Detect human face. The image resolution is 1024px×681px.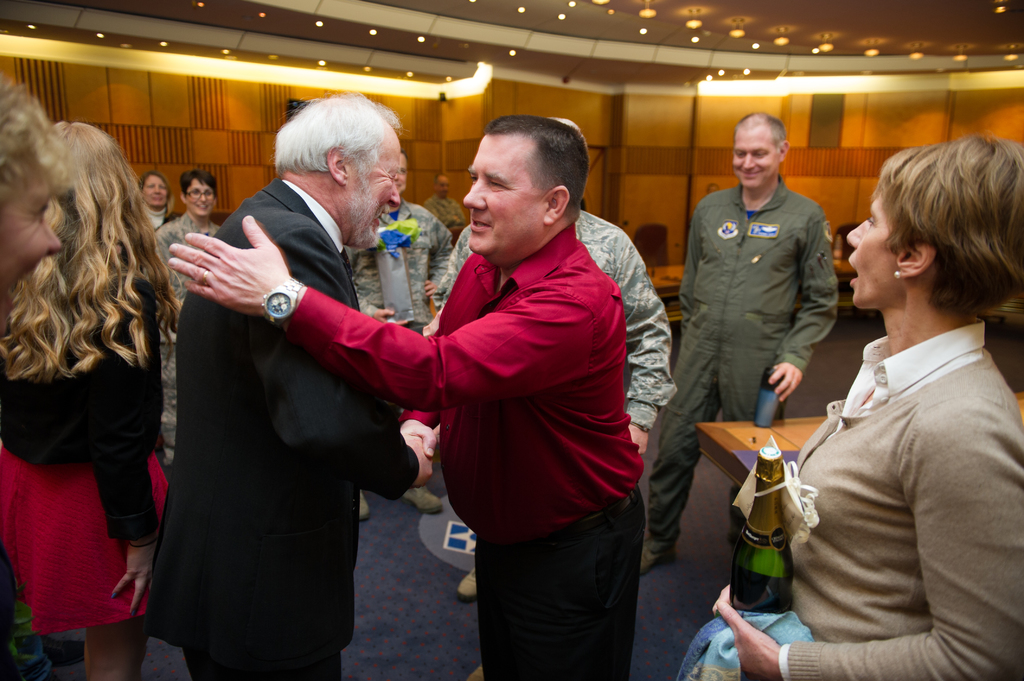
<region>463, 135, 535, 257</region>.
